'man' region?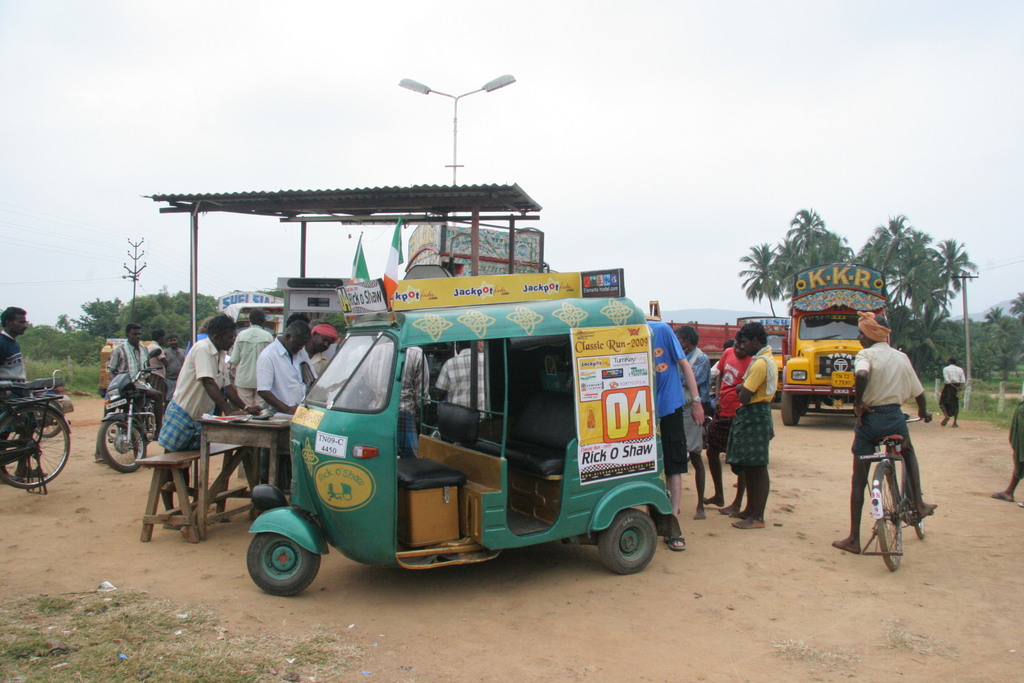
[829, 314, 940, 556]
